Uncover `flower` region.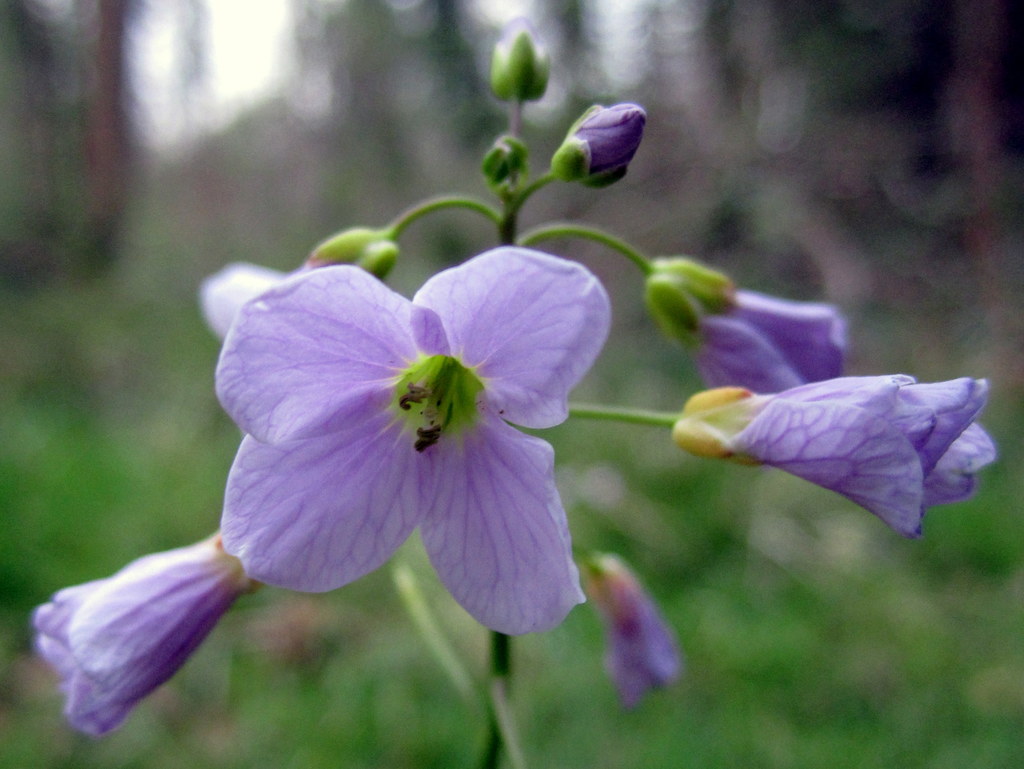
Uncovered: <box>588,548,684,713</box>.
